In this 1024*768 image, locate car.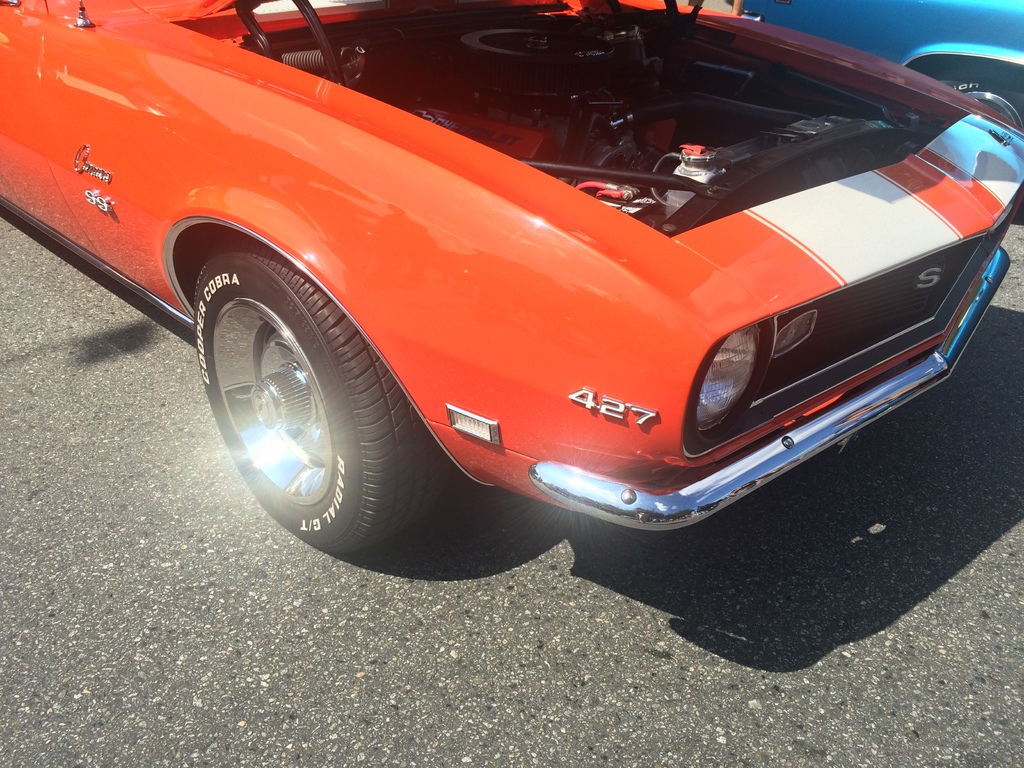
Bounding box: x1=22, y1=0, x2=988, y2=564.
